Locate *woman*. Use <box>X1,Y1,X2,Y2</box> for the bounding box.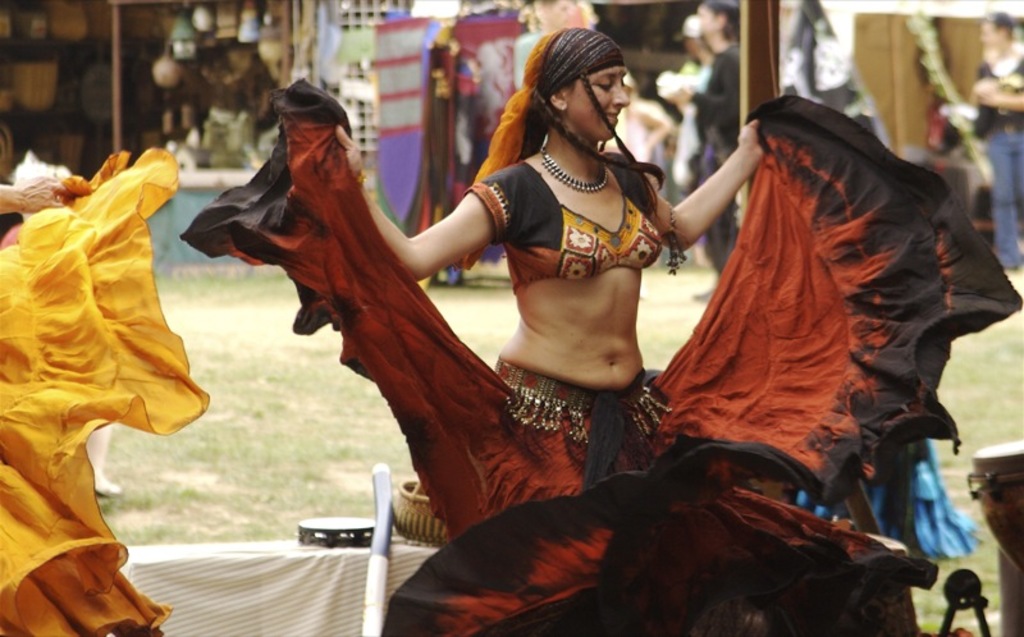
<box>659,13,713,267</box>.
